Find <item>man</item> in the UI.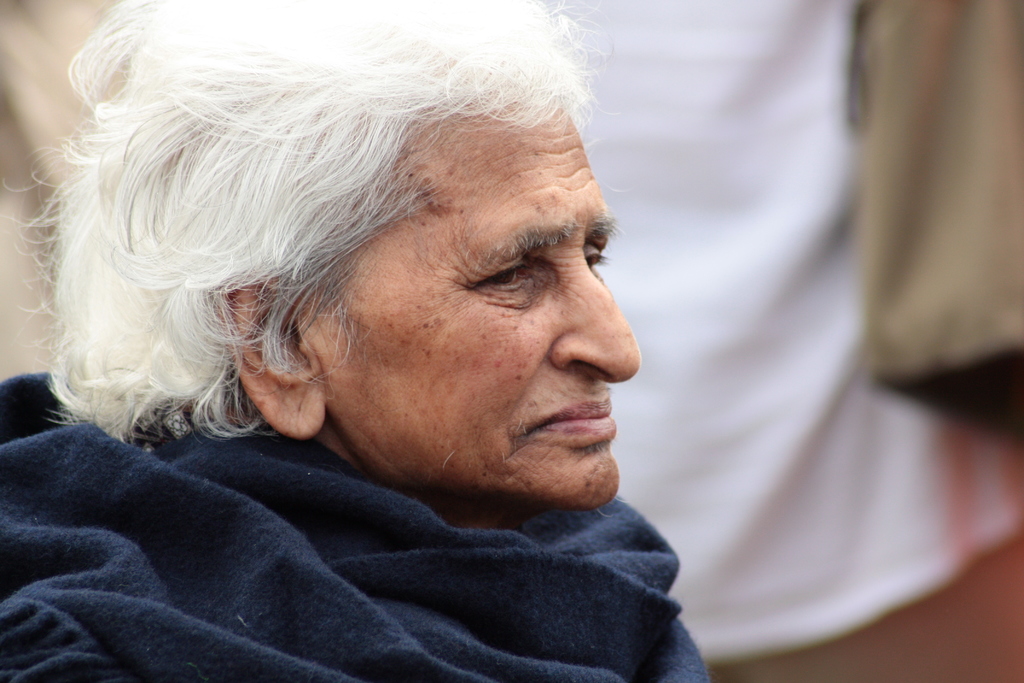
UI element at select_region(584, 0, 1023, 682).
